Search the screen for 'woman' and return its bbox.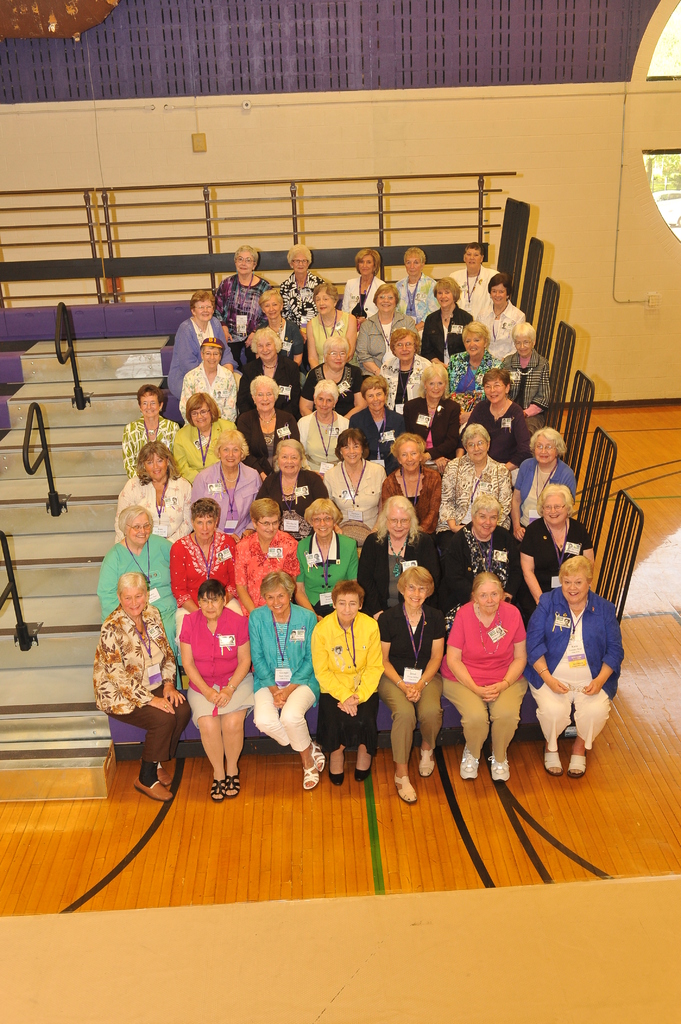
Found: detection(321, 430, 389, 556).
